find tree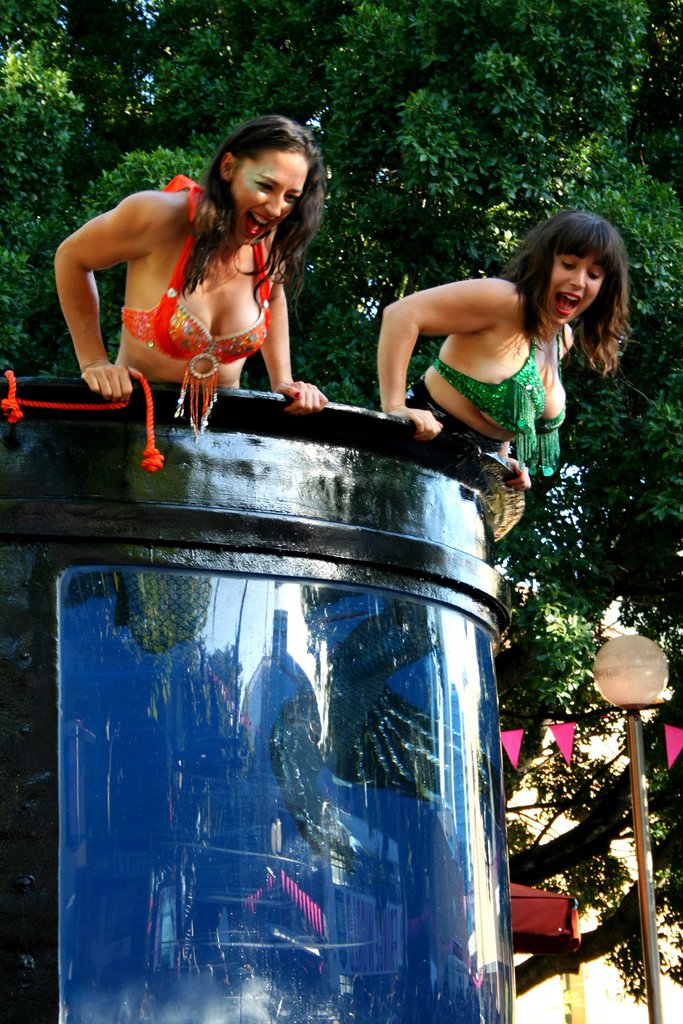
rect(0, 0, 682, 1023)
